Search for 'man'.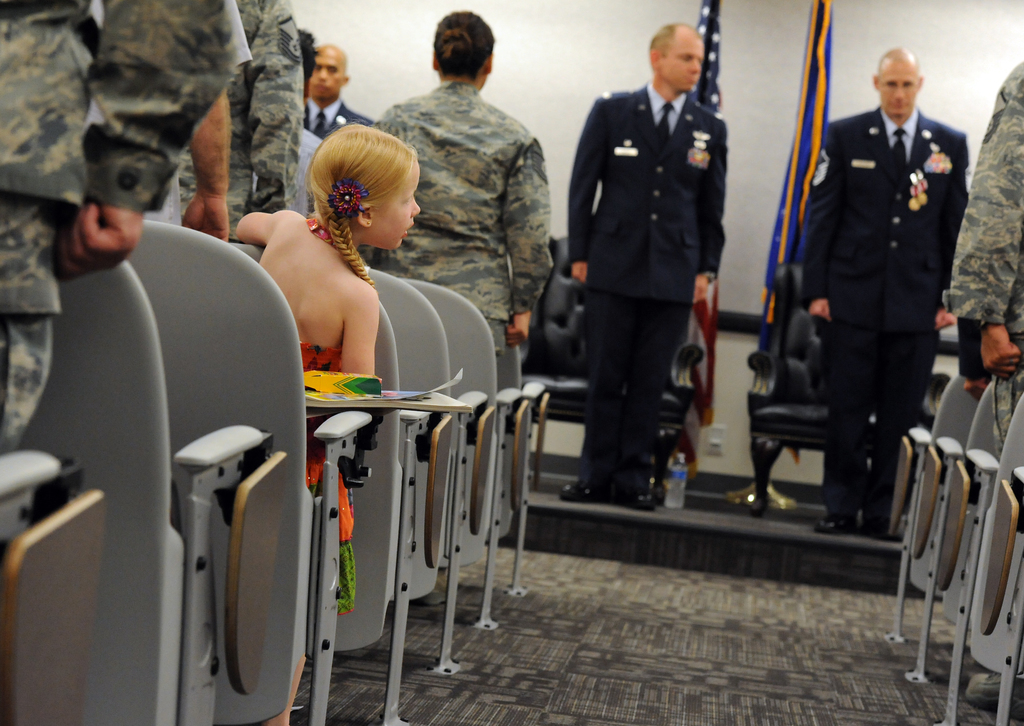
Found at 168,0,307,247.
